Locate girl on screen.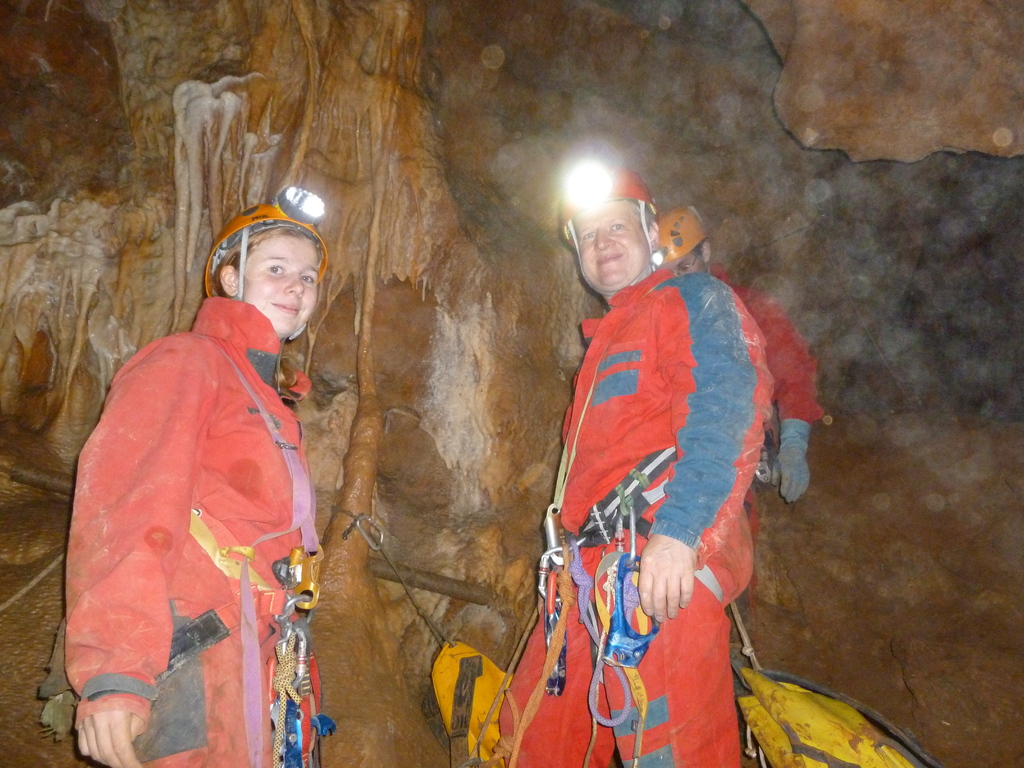
On screen at locate(63, 182, 337, 767).
